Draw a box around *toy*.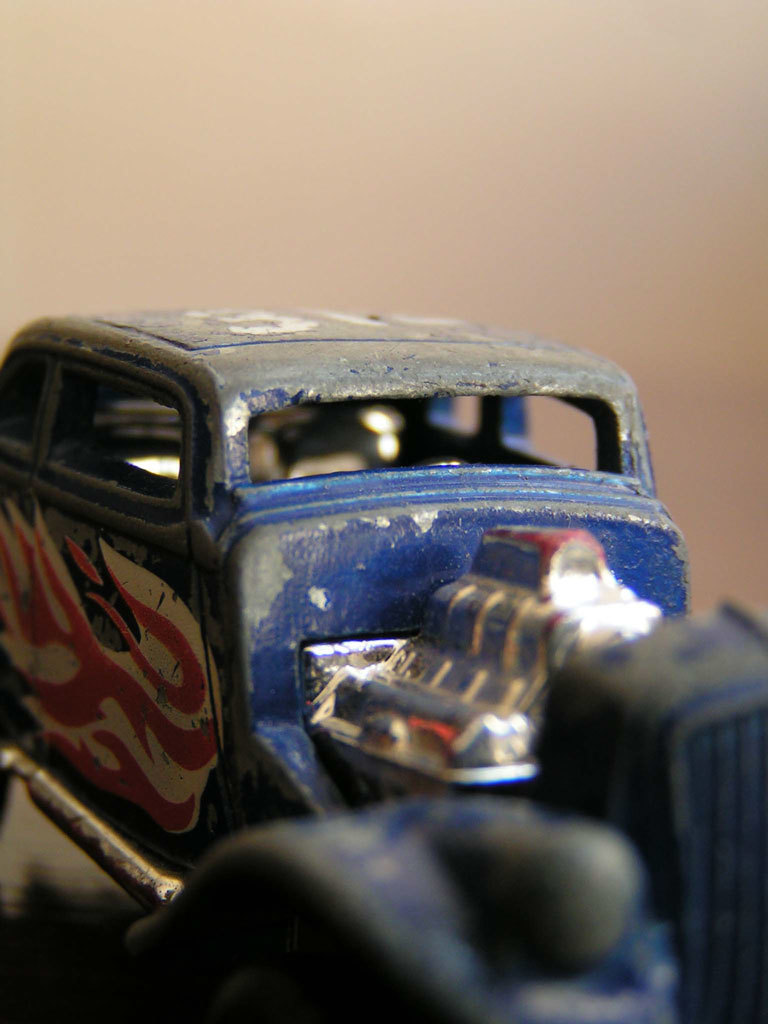
locate(94, 602, 767, 1023).
